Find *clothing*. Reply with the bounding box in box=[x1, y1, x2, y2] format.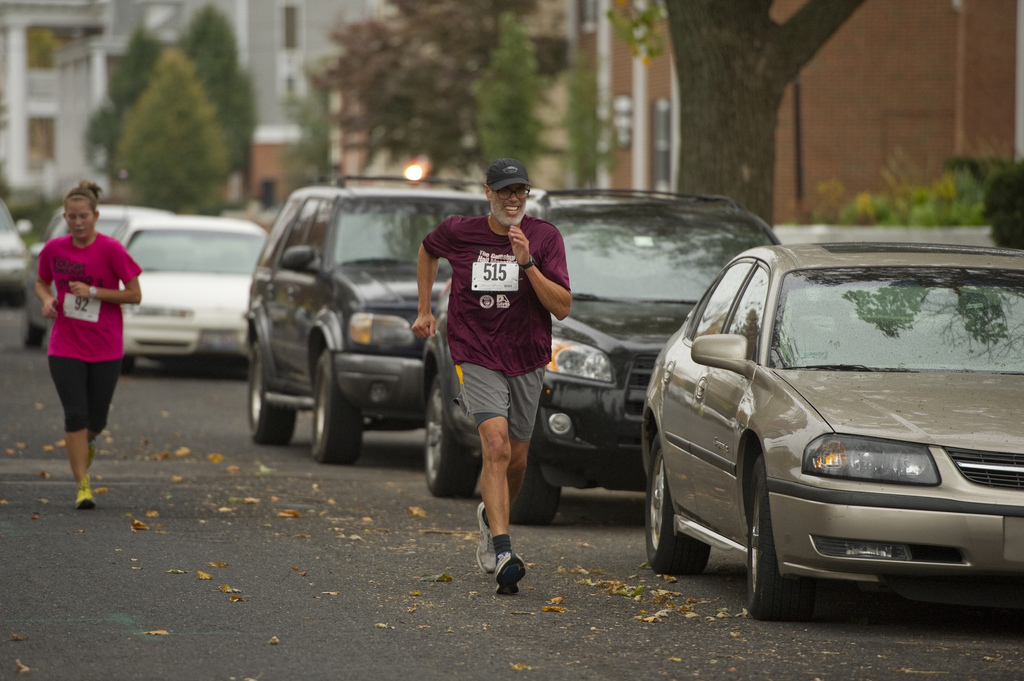
box=[420, 213, 570, 444].
